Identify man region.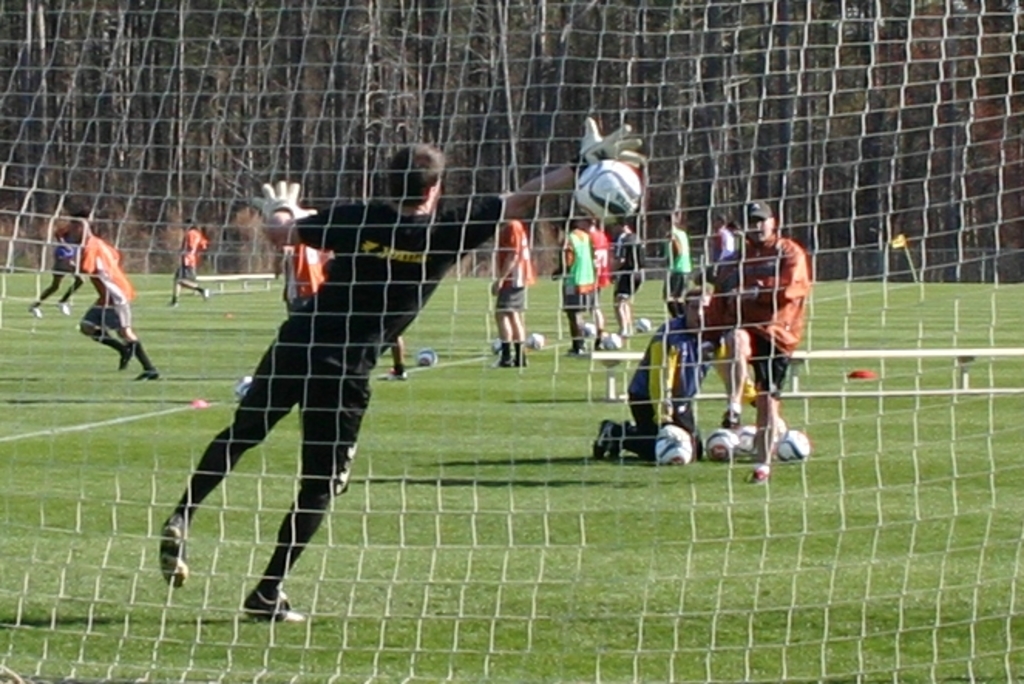
Region: region(707, 196, 820, 482).
